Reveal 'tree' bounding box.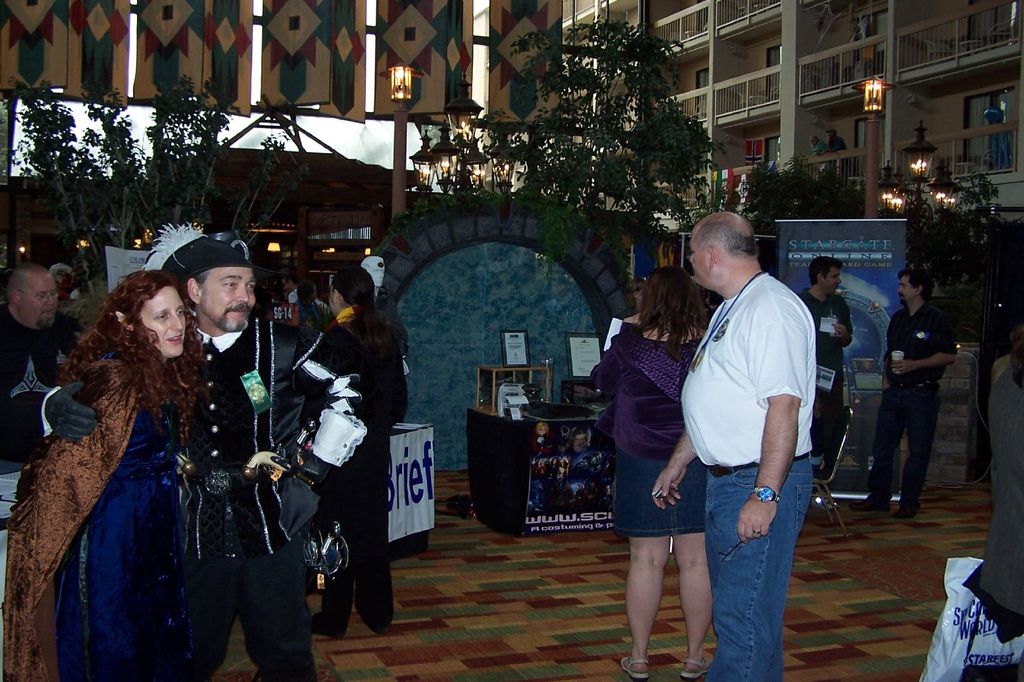
Revealed: BBox(140, 68, 236, 225).
